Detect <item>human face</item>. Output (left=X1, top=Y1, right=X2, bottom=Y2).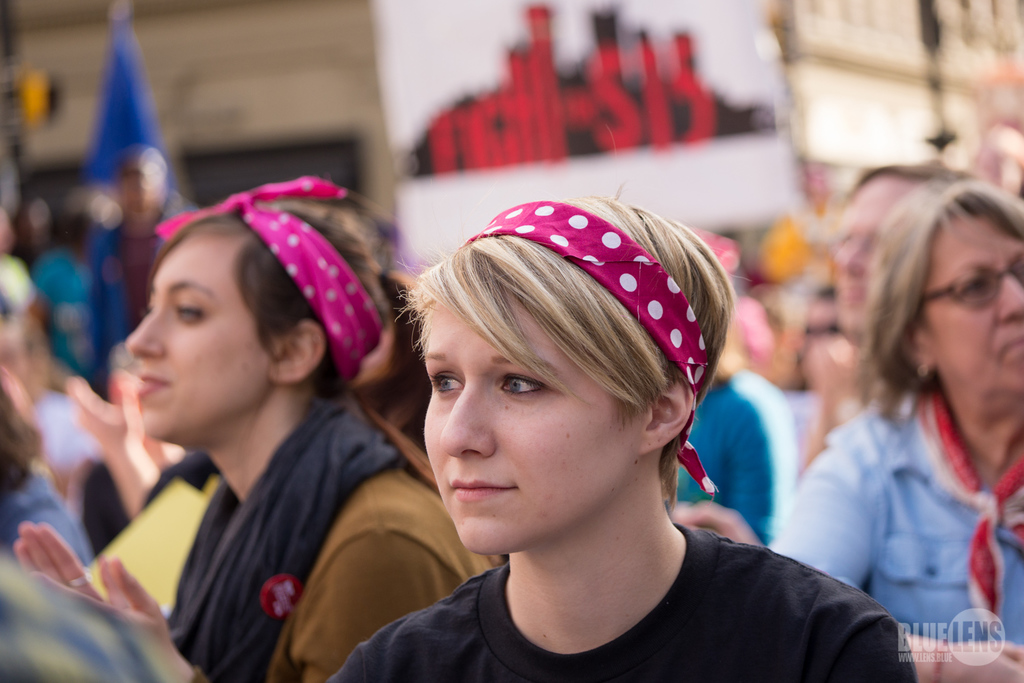
(left=912, top=208, right=1023, bottom=400).
